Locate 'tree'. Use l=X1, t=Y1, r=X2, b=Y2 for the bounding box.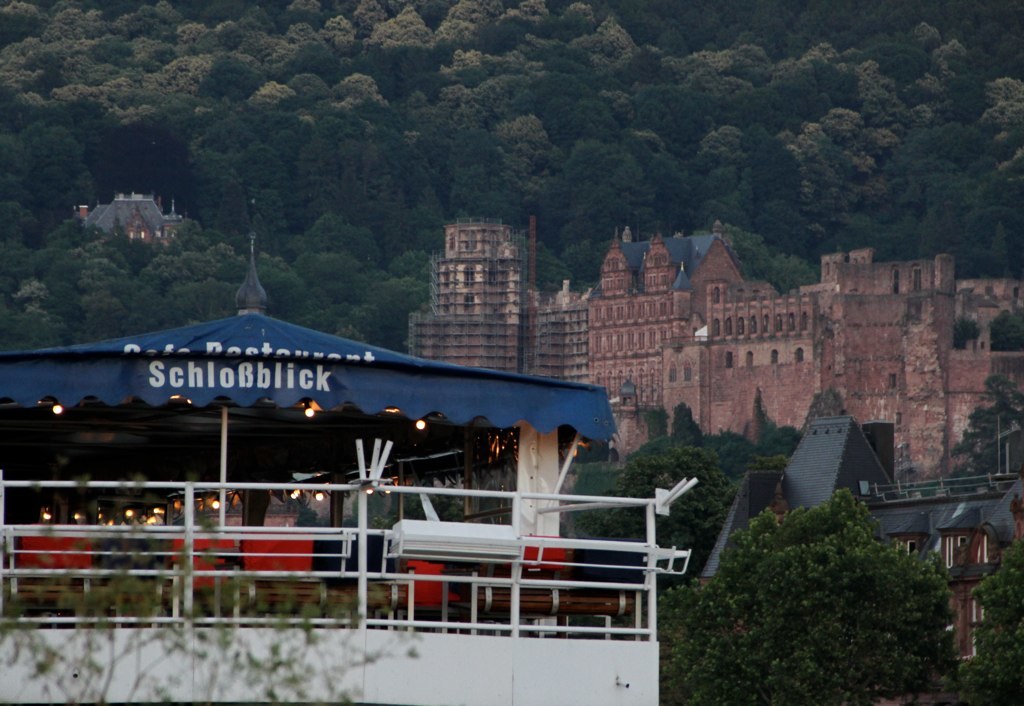
l=180, t=126, r=248, b=247.
